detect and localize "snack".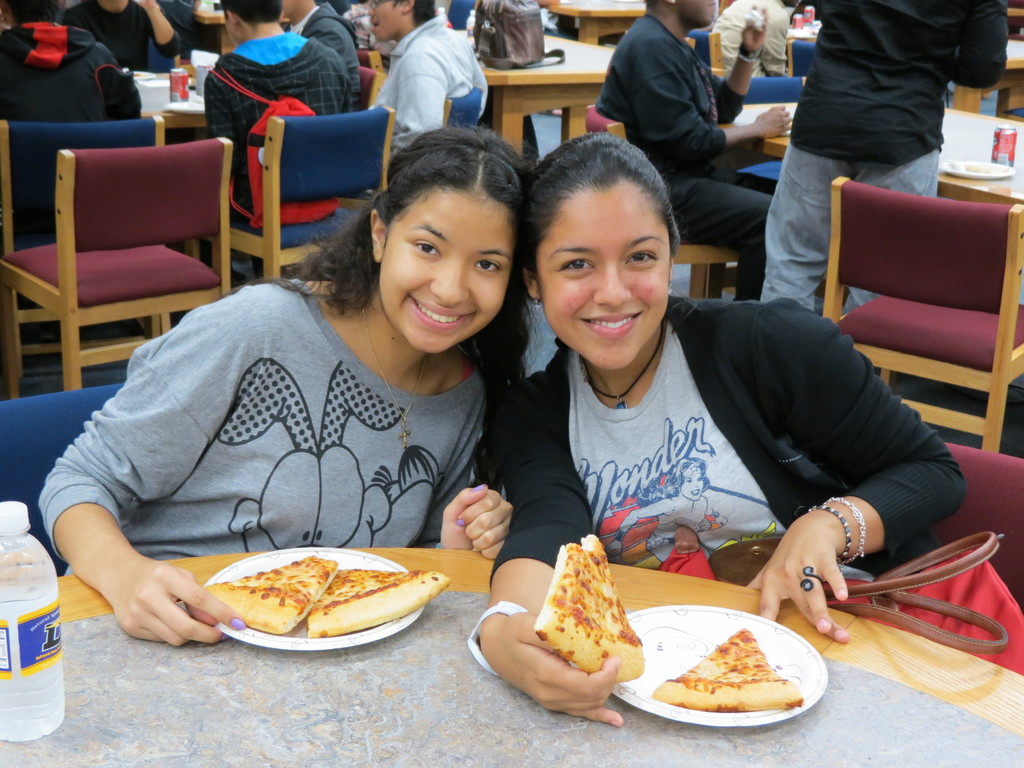
Localized at left=649, top=630, right=806, bottom=728.
